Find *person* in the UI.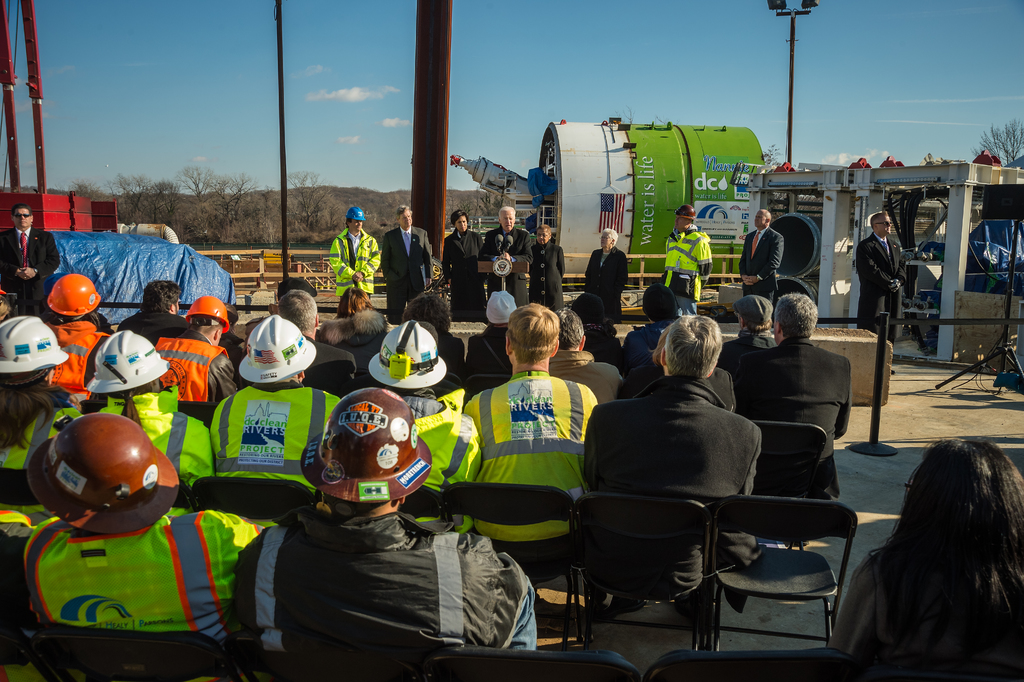
UI element at 663/206/713/313.
